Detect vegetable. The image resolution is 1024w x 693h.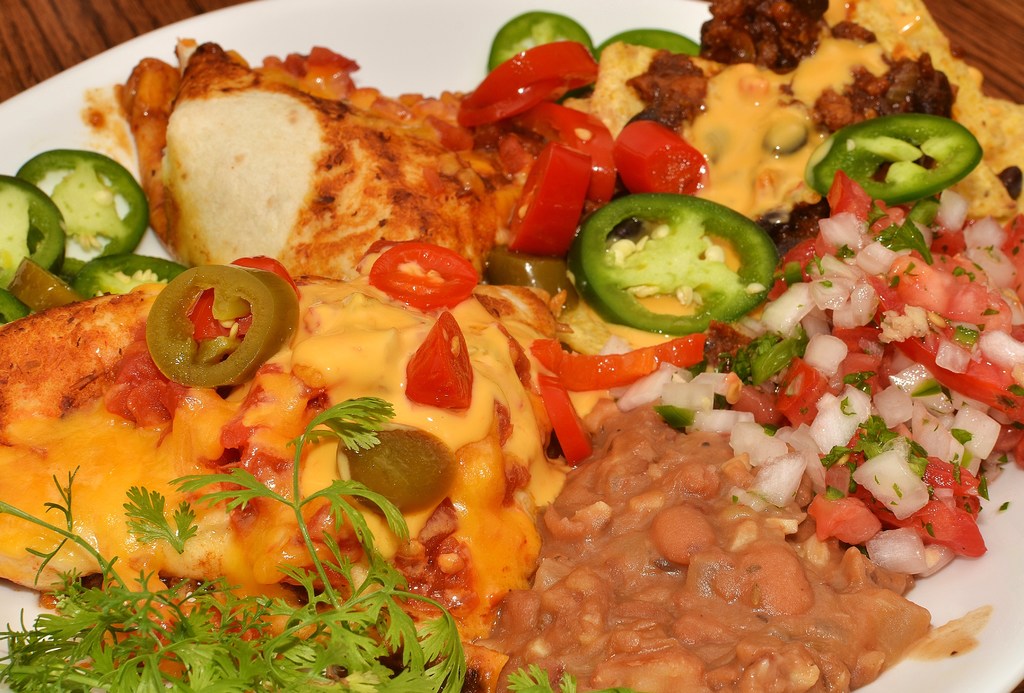
(460, 37, 601, 123).
